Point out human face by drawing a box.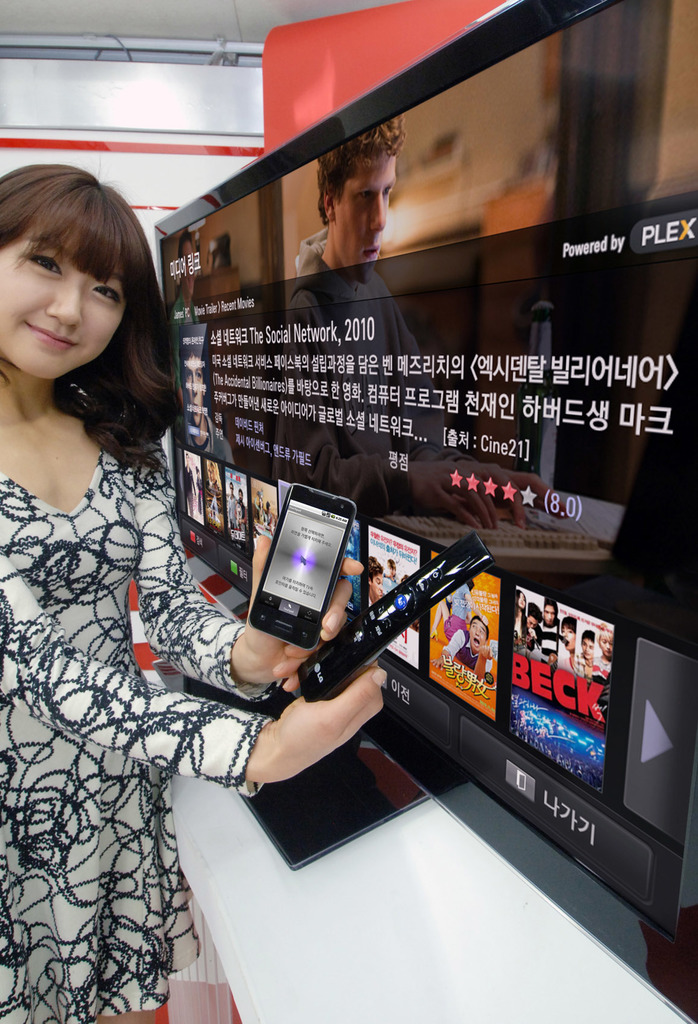
l=0, t=232, r=135, b=385.
